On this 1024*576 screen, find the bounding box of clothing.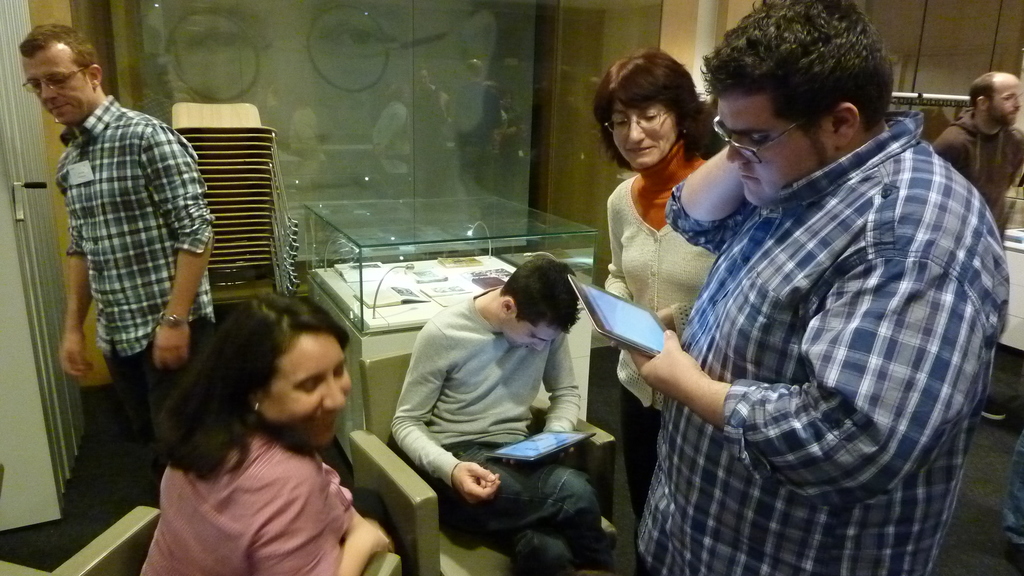
Bounding box: bbox(64, 93, 224, 447).
